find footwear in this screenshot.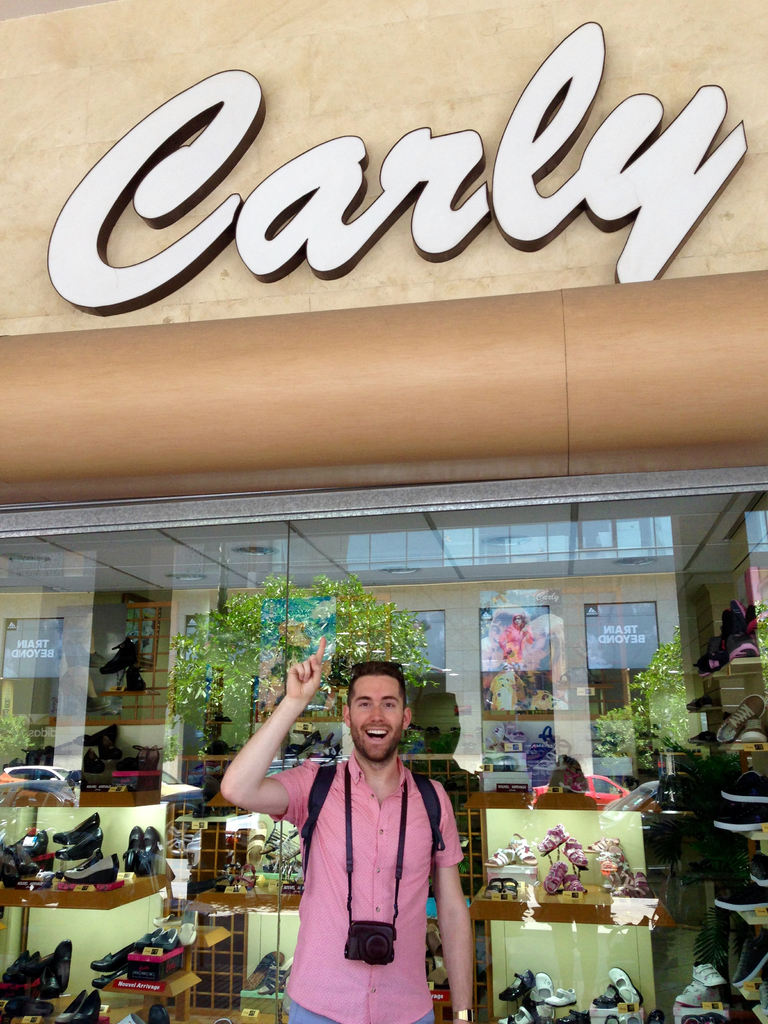
The bounding box for footwear is 686,693,712,711.
